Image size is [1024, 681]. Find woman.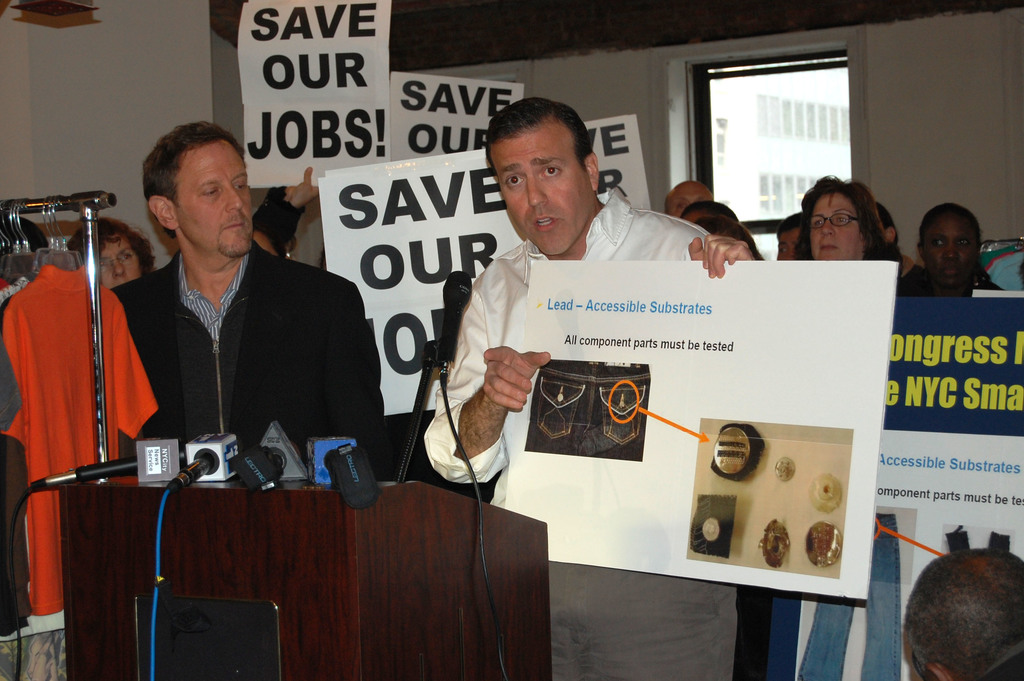
[x1=62, y1=213, x2=156, y2=289].
